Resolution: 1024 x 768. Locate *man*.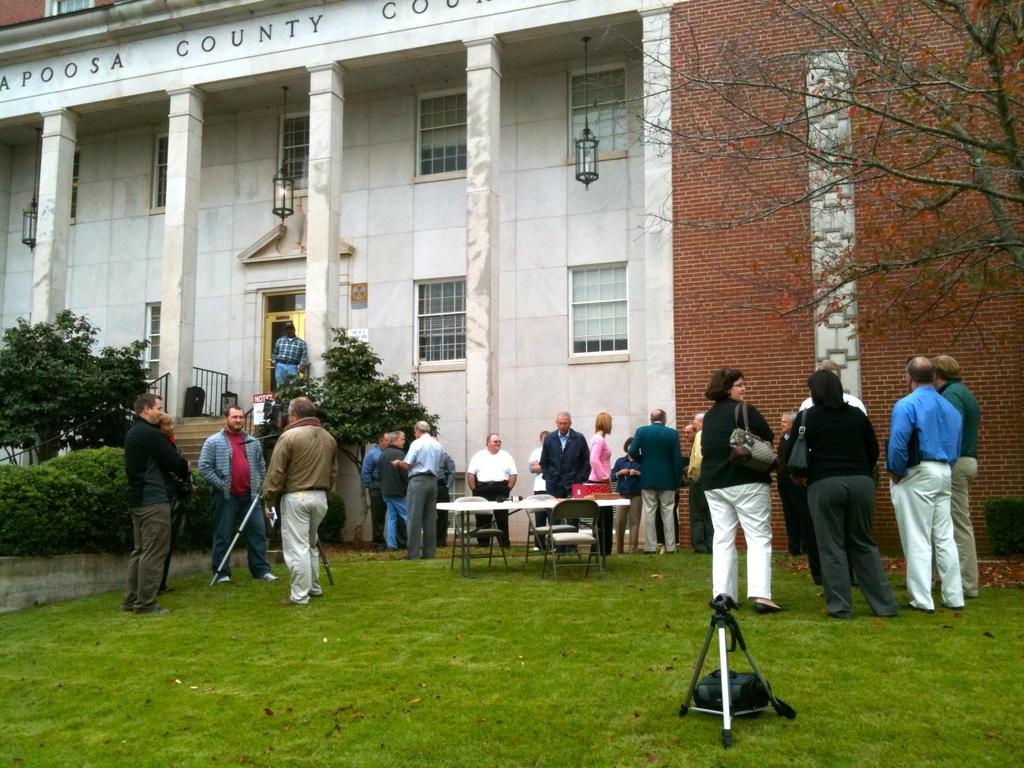
l=679, t=420, r=694, b=483.
